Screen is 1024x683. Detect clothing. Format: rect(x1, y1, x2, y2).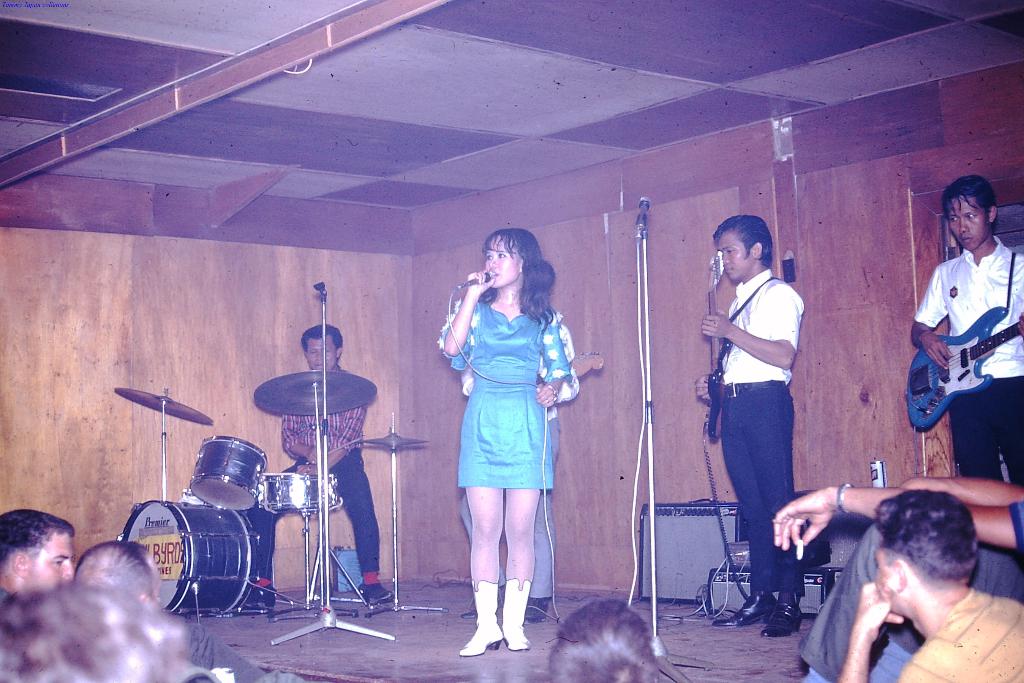
rect(439, 296, 577, 493).
